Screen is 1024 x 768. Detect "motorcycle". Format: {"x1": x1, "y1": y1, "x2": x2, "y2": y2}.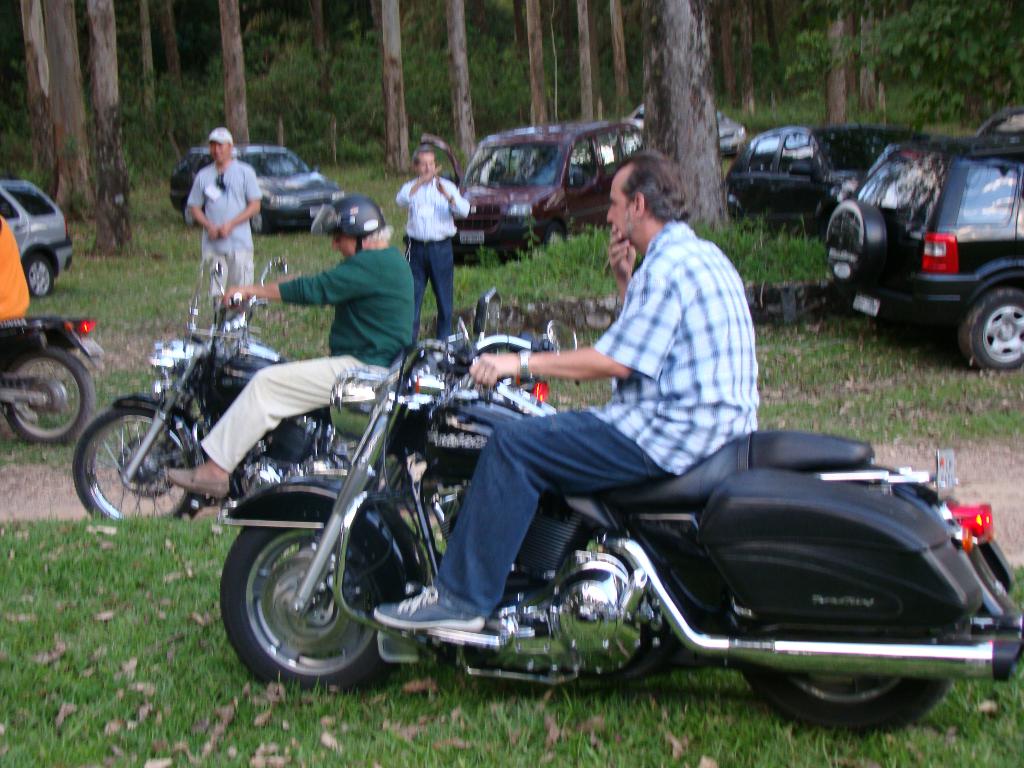
{"x1": 166, "y1": 285, "x2": 1023, "y2": 740}.
